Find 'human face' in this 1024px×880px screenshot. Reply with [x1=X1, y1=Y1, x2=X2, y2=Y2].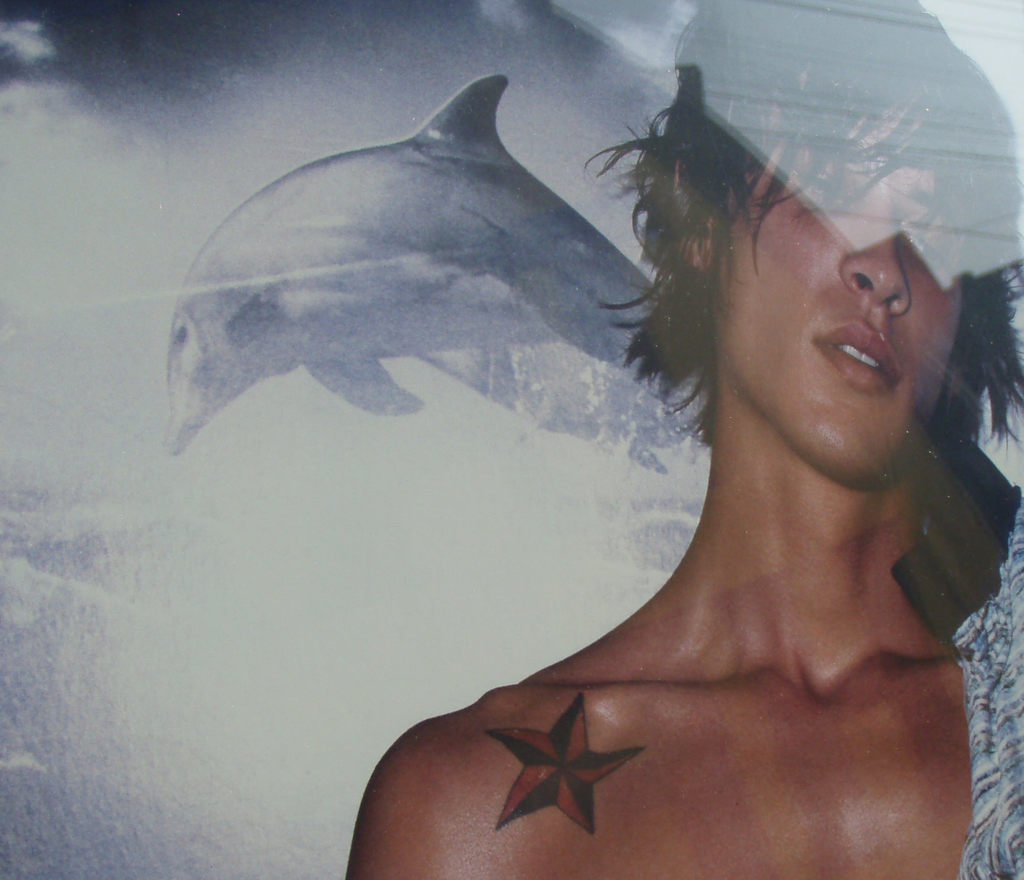
[x1=714, y1=79, x2=963, y2=477].
